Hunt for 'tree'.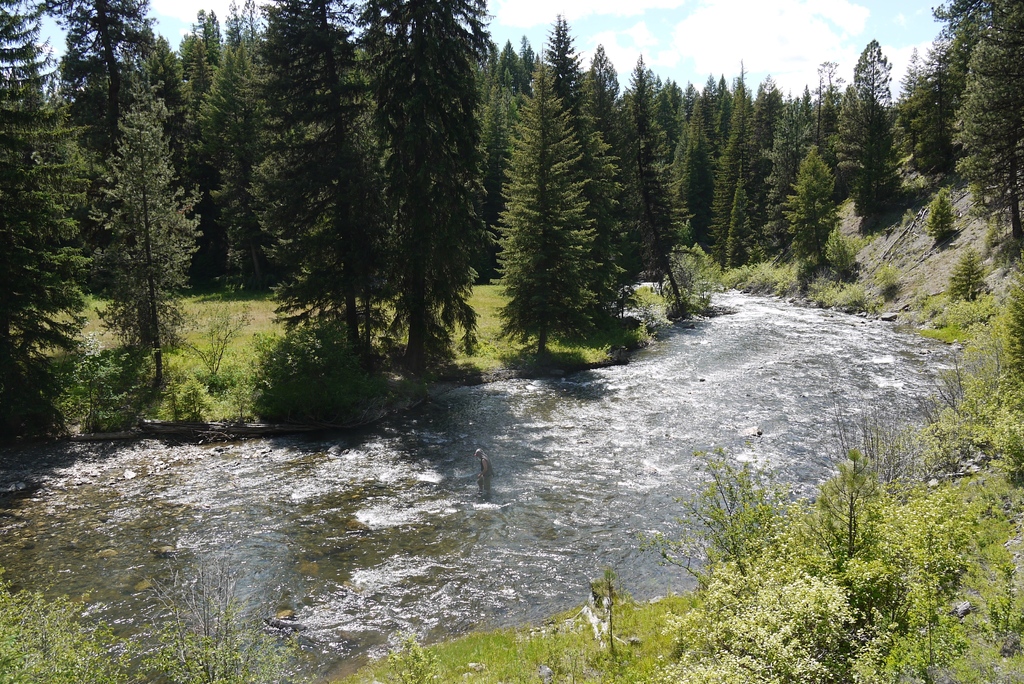
Hunted down at 245:0:381:346.
